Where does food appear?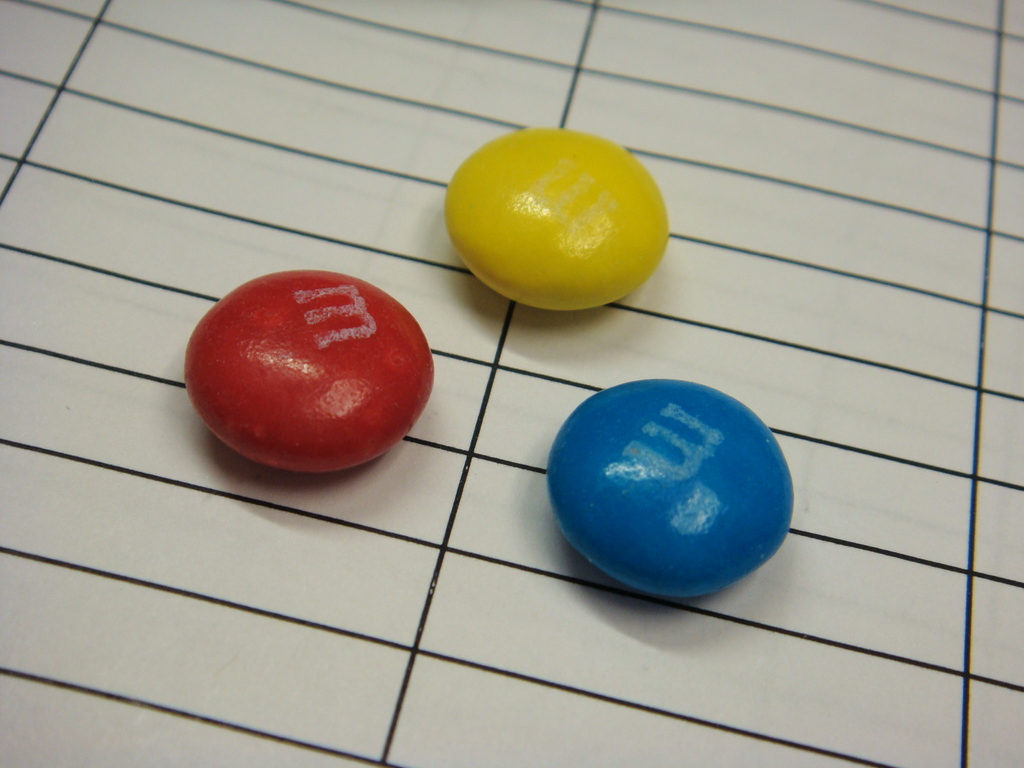
Appears at pyautogui.locateOnScreen(543, 368, 783, 606).
